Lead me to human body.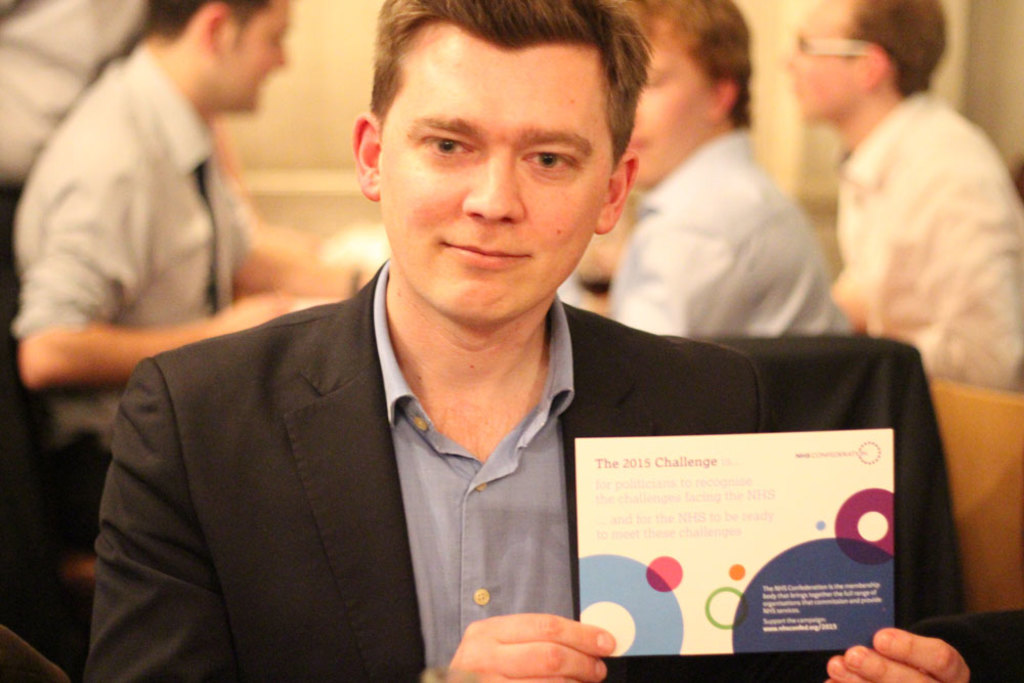
Lead to select_region(14, 0, 309, 511).
